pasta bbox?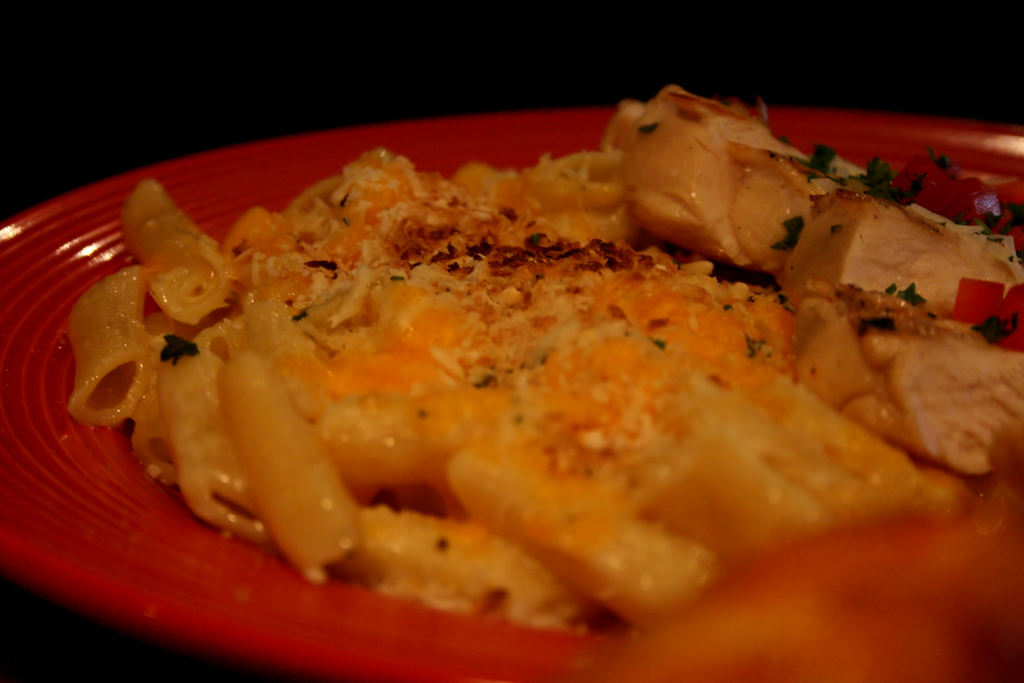
left=65, top=170, right=431, bottom=581
